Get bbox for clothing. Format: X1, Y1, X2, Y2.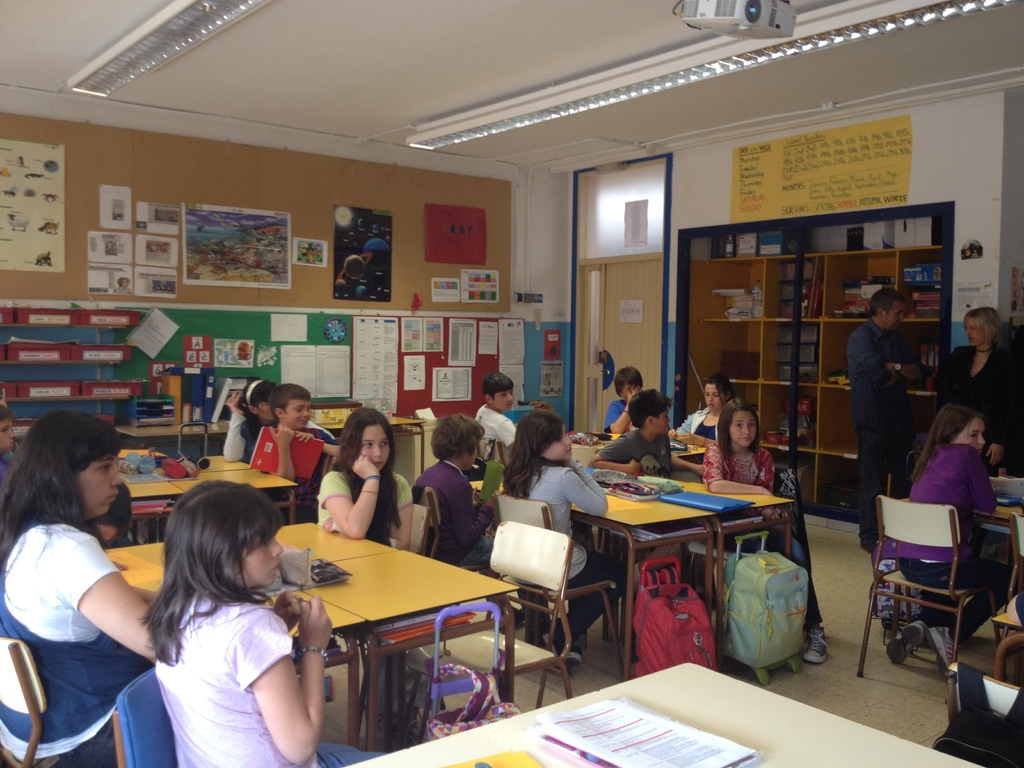
262, 424, 341, 525.
